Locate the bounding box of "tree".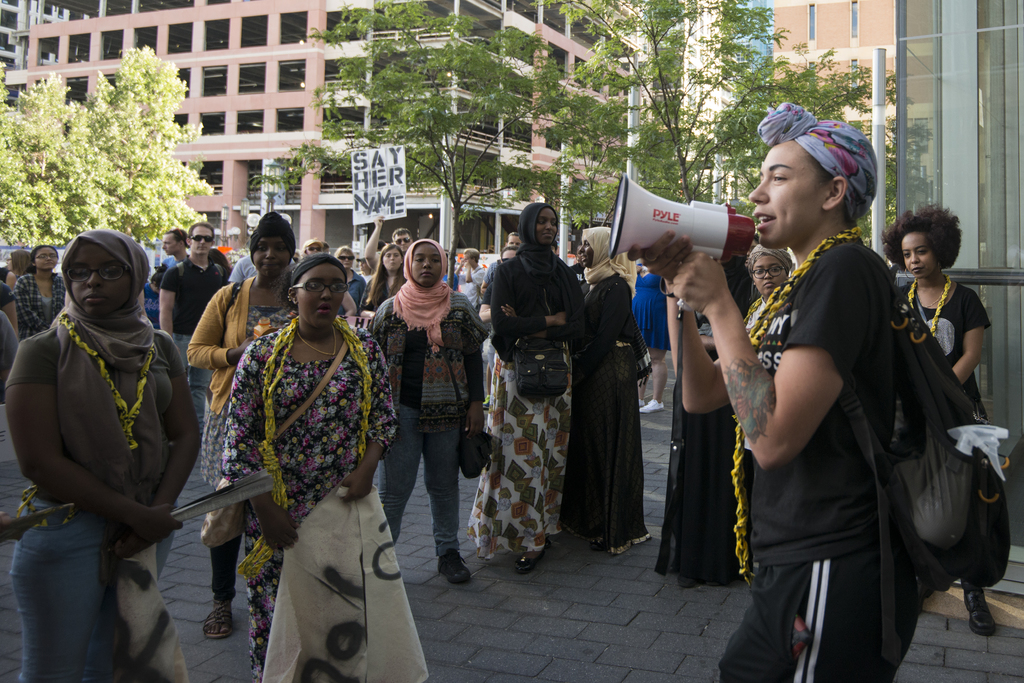
Bounding box: [0, 46, 217, 247].
